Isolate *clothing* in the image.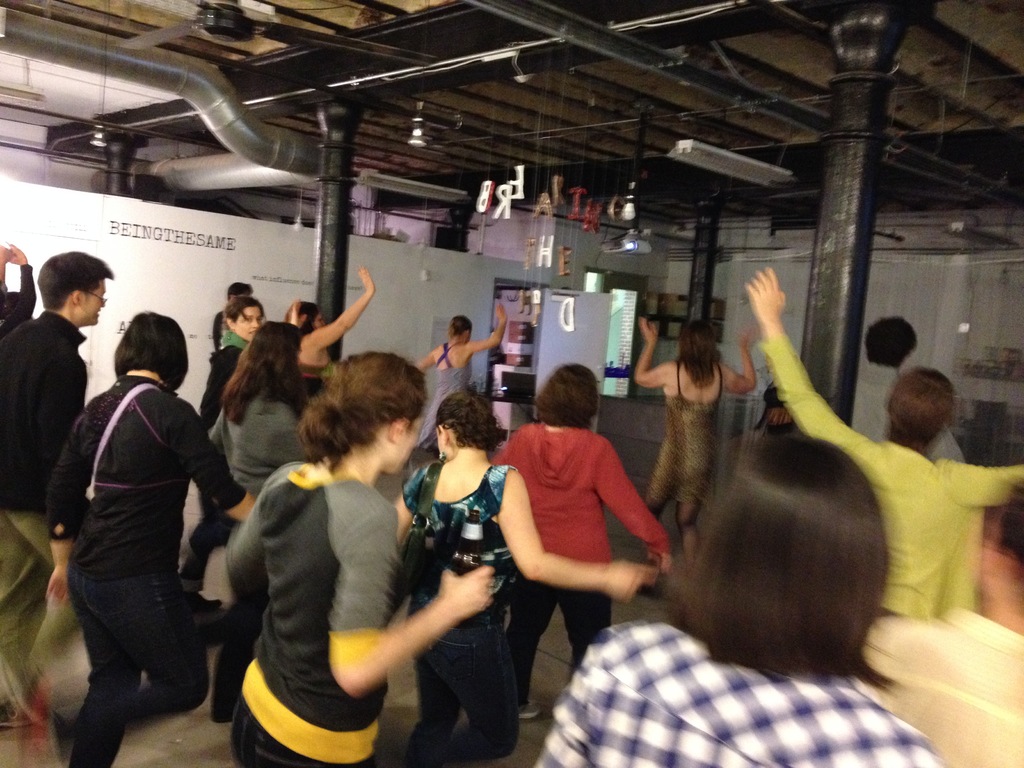
Isolated region: [x1=517, y1=572, x2=615, y2=719].
